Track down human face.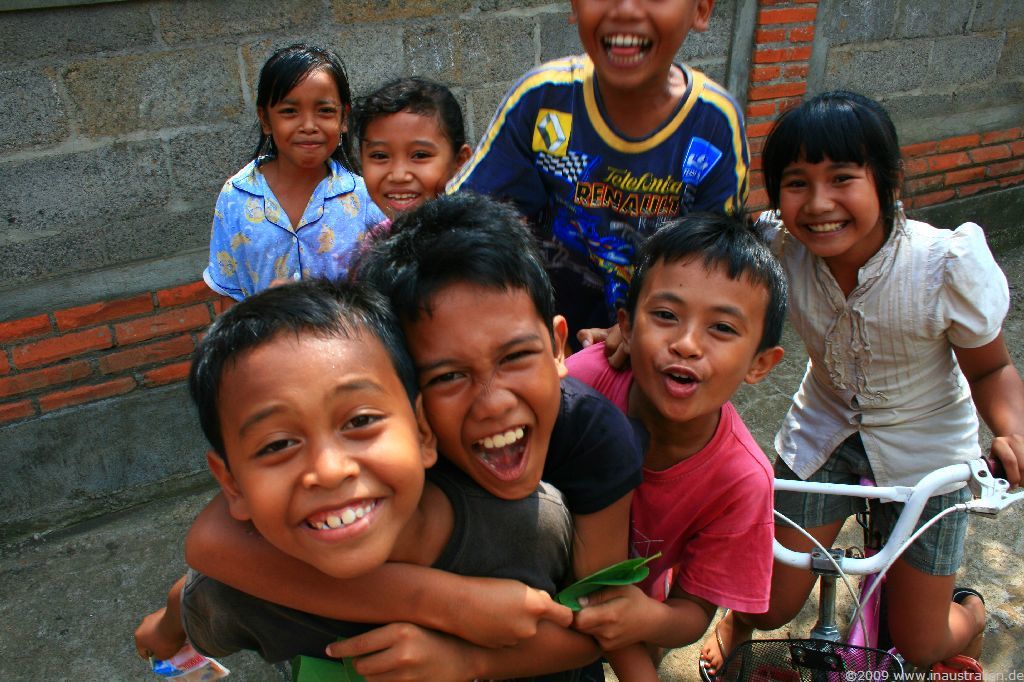
Tracked to {"left": 357, "top": 104, "right": 457, "bottom": 215}.
